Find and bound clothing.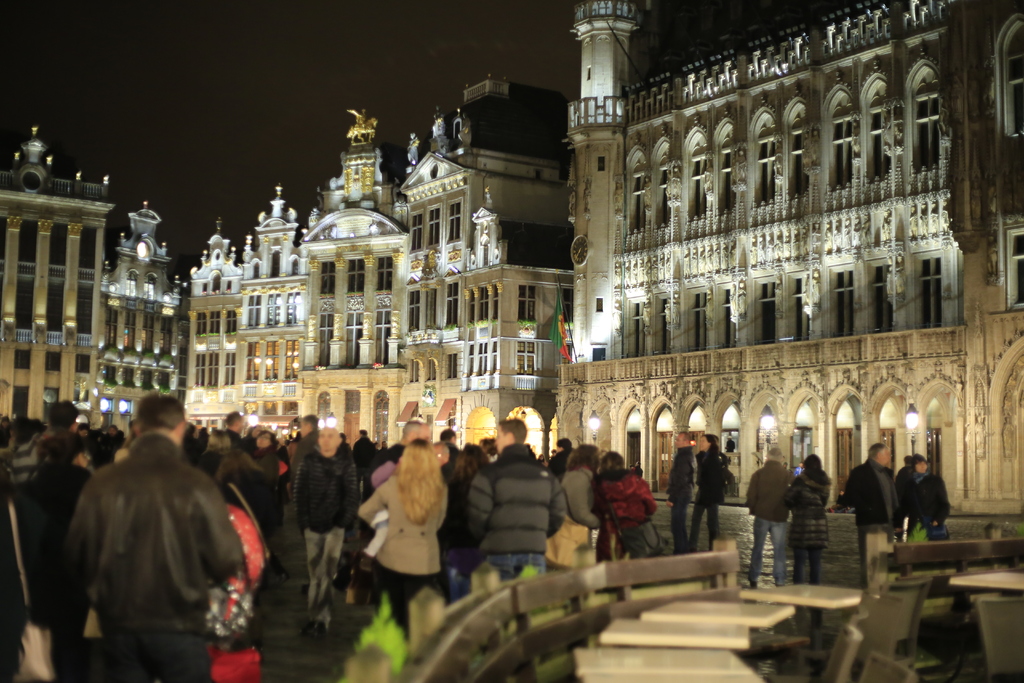
Bound: pyautogui.locateOnScreen(786, 471, 829, 580).
